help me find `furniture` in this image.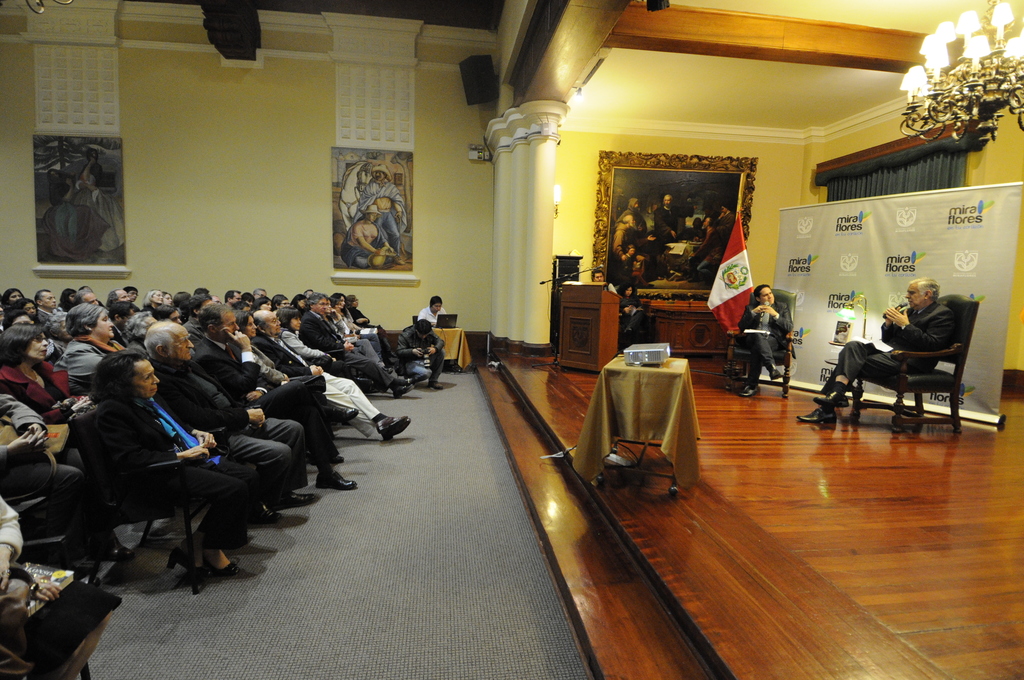
Found it: x1=842, y1=298, x2=980, y2=435.
